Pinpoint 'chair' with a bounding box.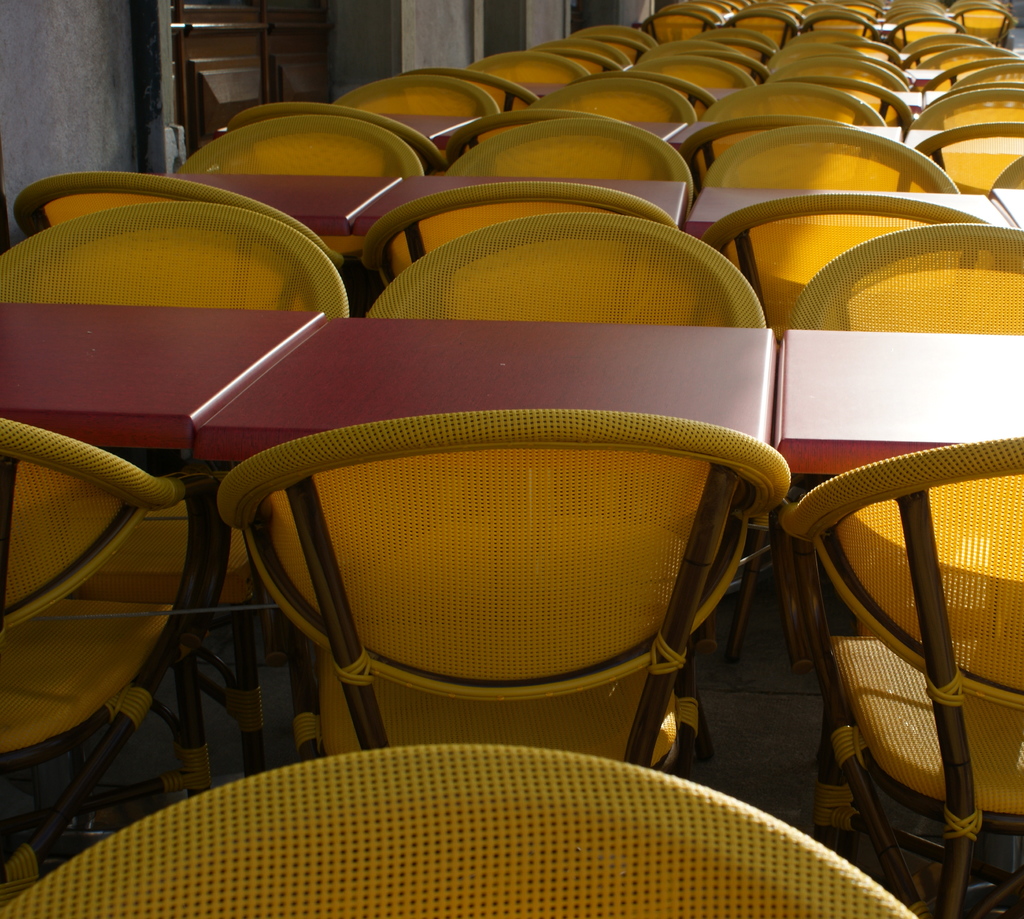
bbox(212, 409, 793, 791).
